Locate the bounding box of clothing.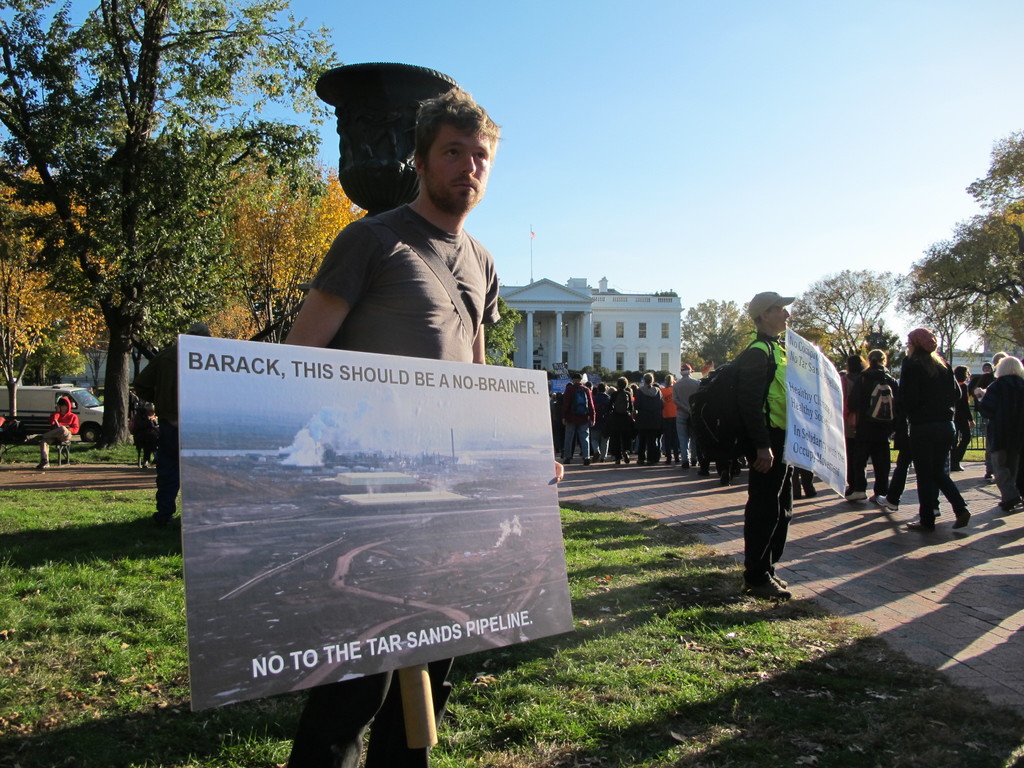
Bounding box: 118, 334, 194, 524.
